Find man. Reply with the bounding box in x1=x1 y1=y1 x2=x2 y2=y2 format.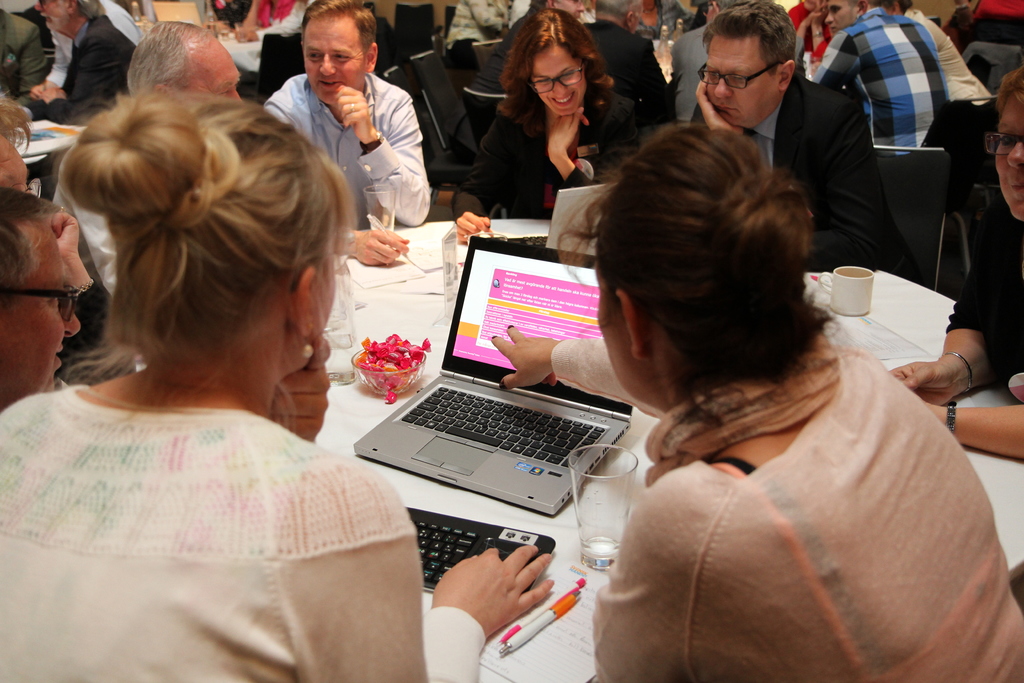
x1=40 y1=15 x2=261 y2=320.
